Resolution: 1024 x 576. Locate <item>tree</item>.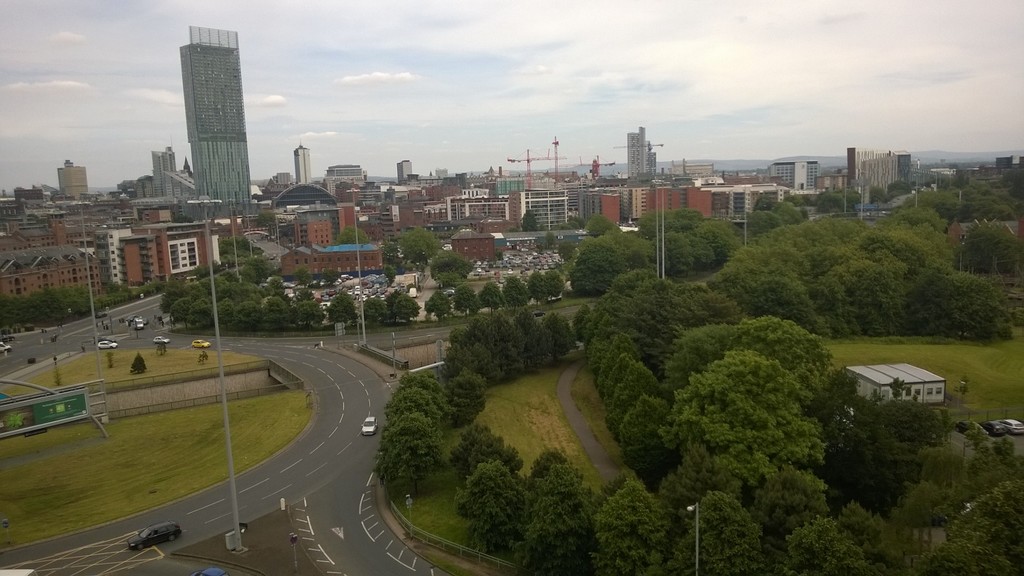
664 444 746 522.
